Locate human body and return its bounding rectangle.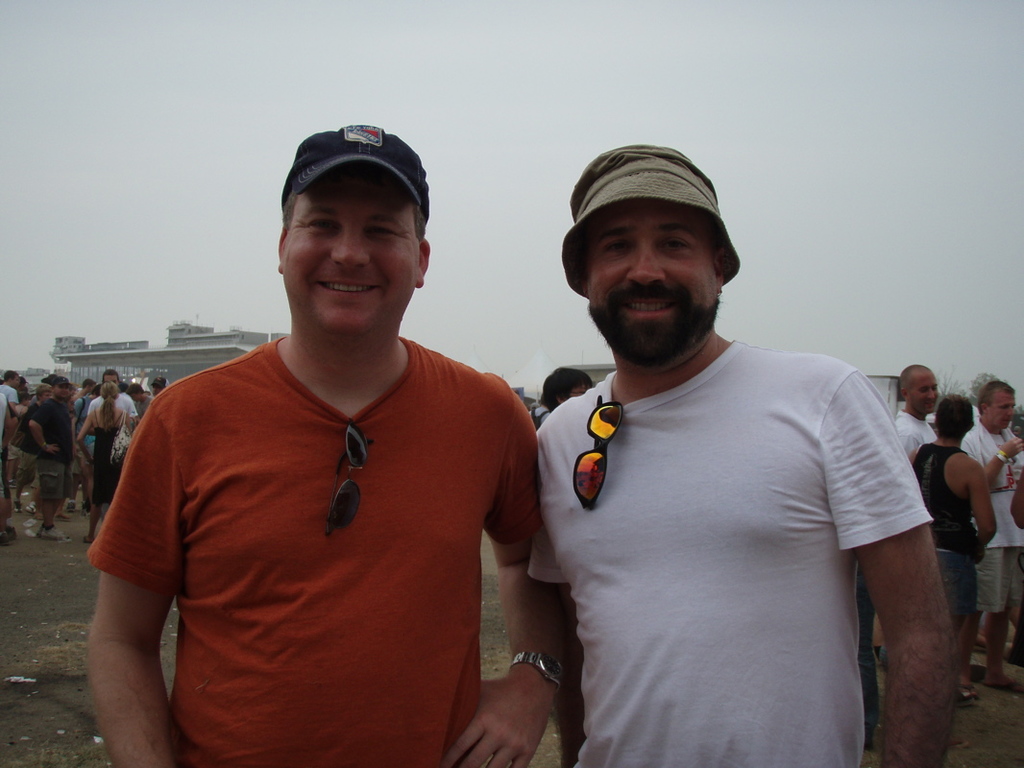
bbox=[85, 211, 557, 767].
